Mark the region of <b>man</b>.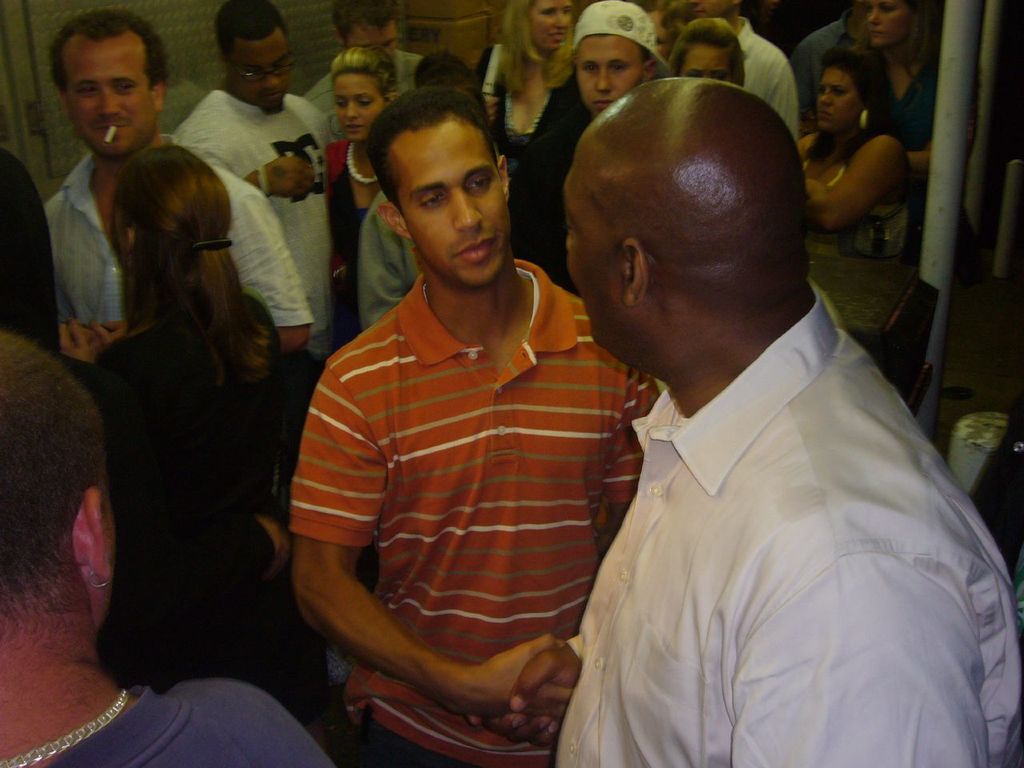
Region: [x1=299, y1=0, x2=433, y2=141].
